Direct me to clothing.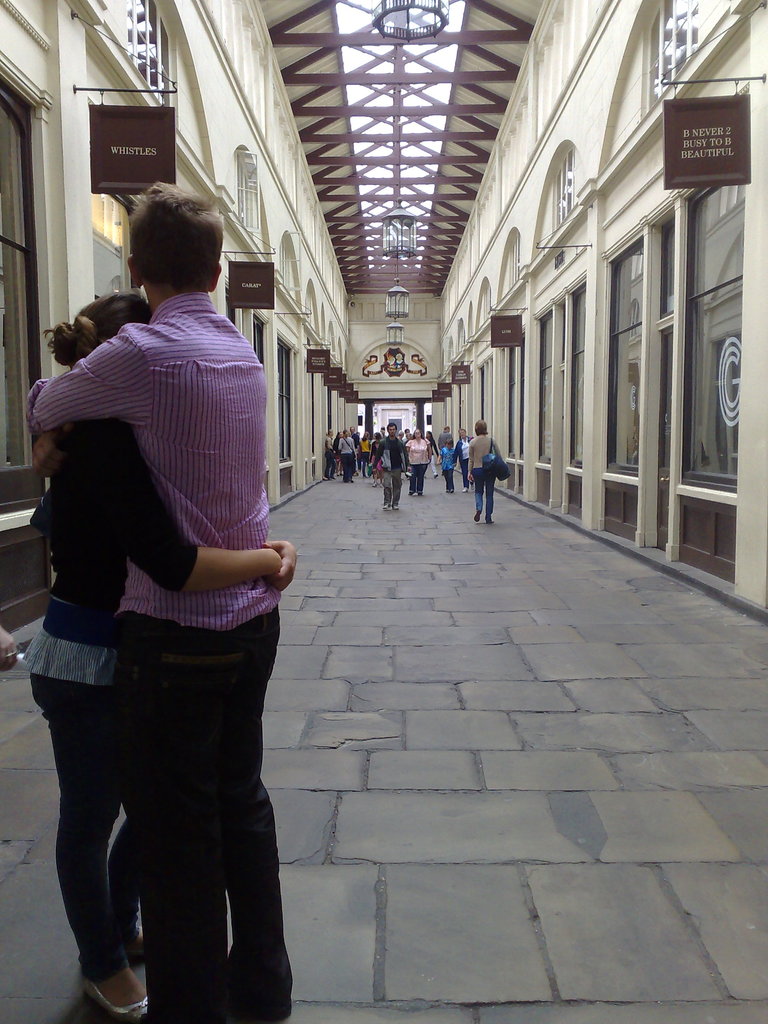
Direction: [x1=404, y1=435, x2=432, y2=497].
